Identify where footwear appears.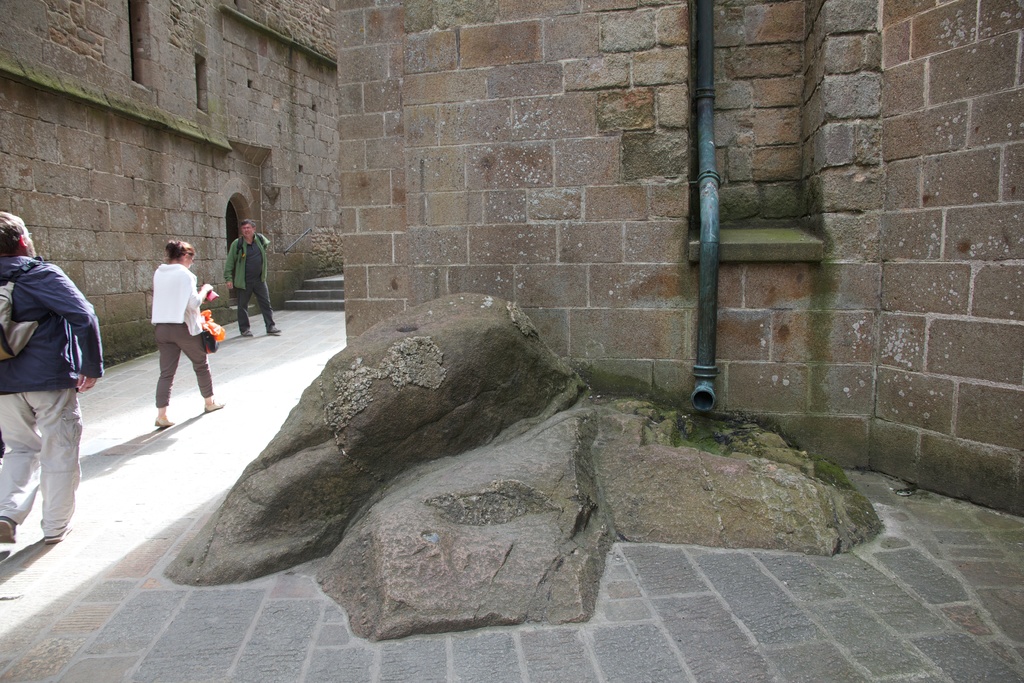
Appears at 156, 412, 176, 427.
